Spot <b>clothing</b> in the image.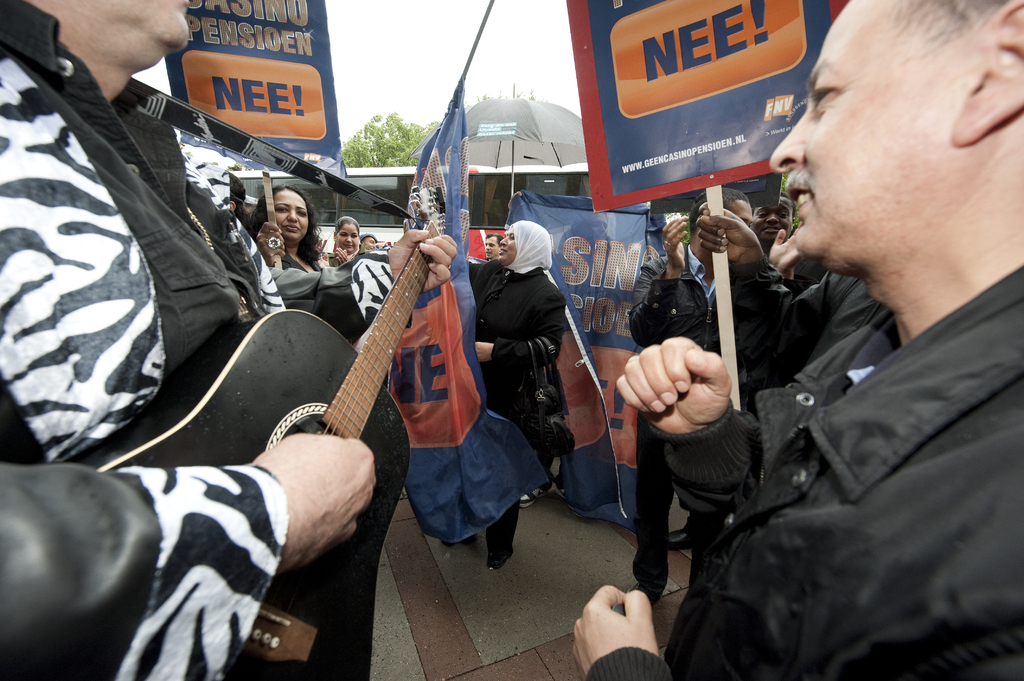
<b>clothing</b> found at <box>462,257,573,574</box>.
